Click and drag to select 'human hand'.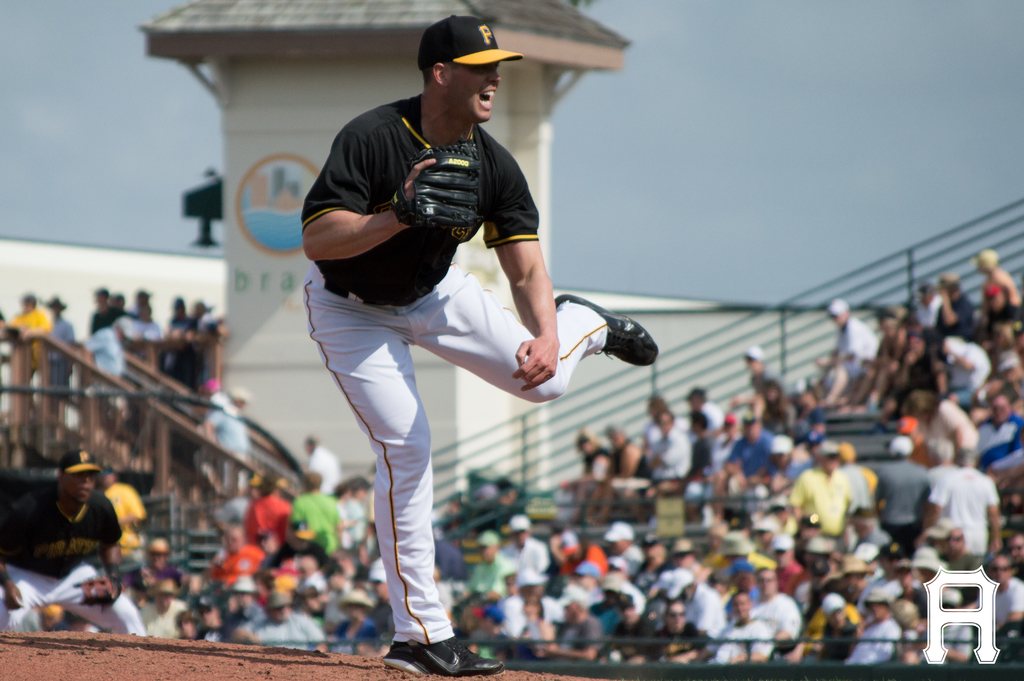
Selection: 402:157:438:202.
